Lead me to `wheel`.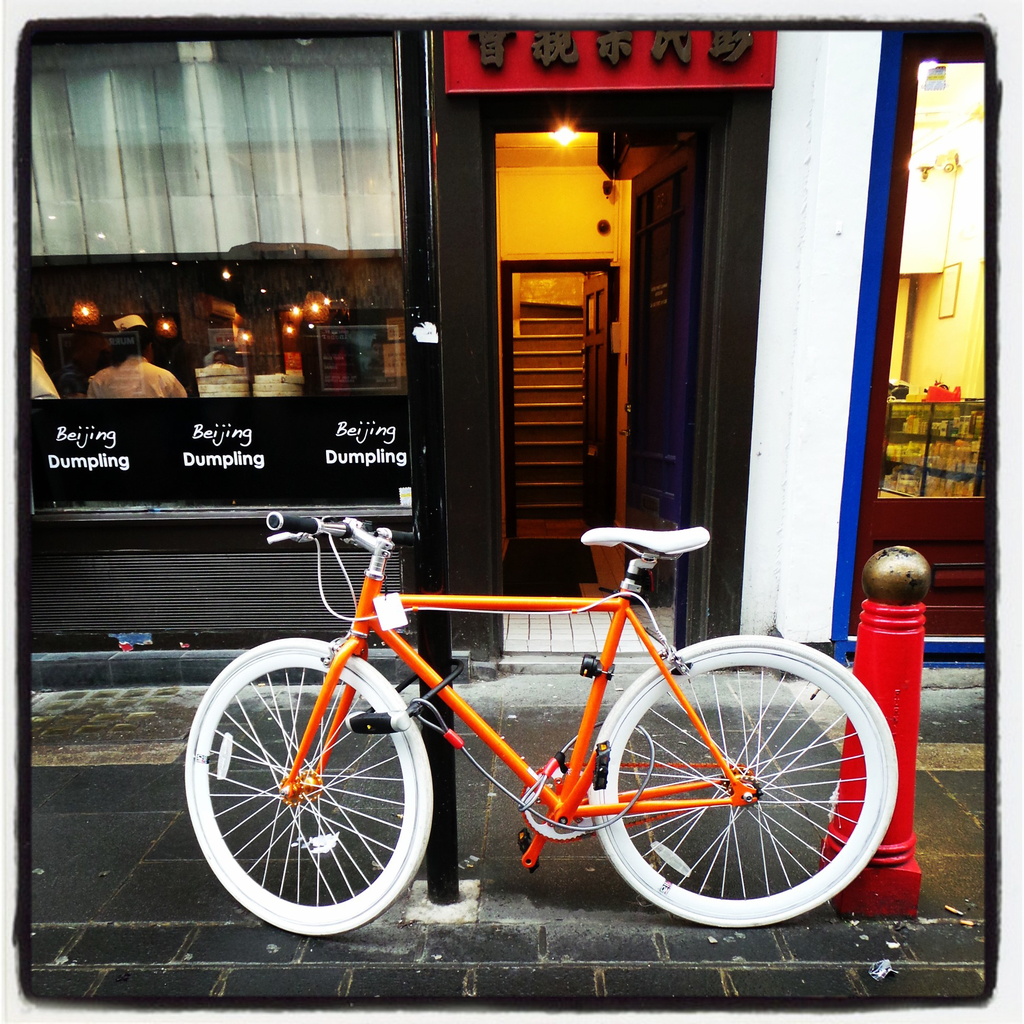
Lead to box(202, 639, 451, 936).
